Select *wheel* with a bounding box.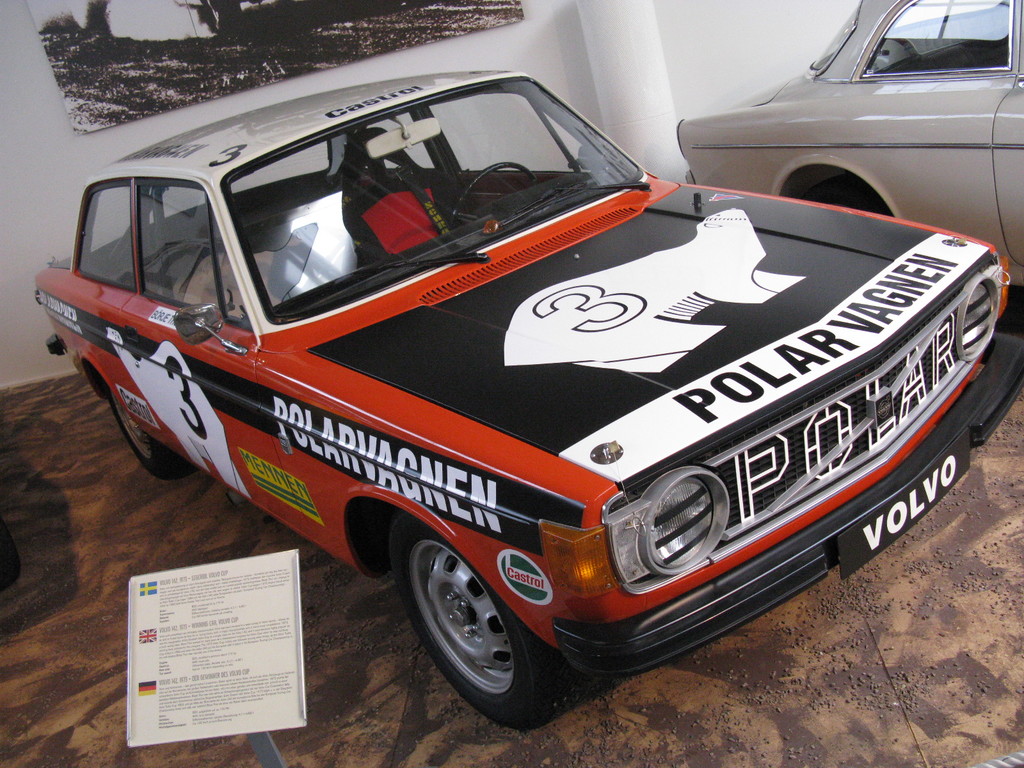
bbox=[104, 374, 181, 479].
